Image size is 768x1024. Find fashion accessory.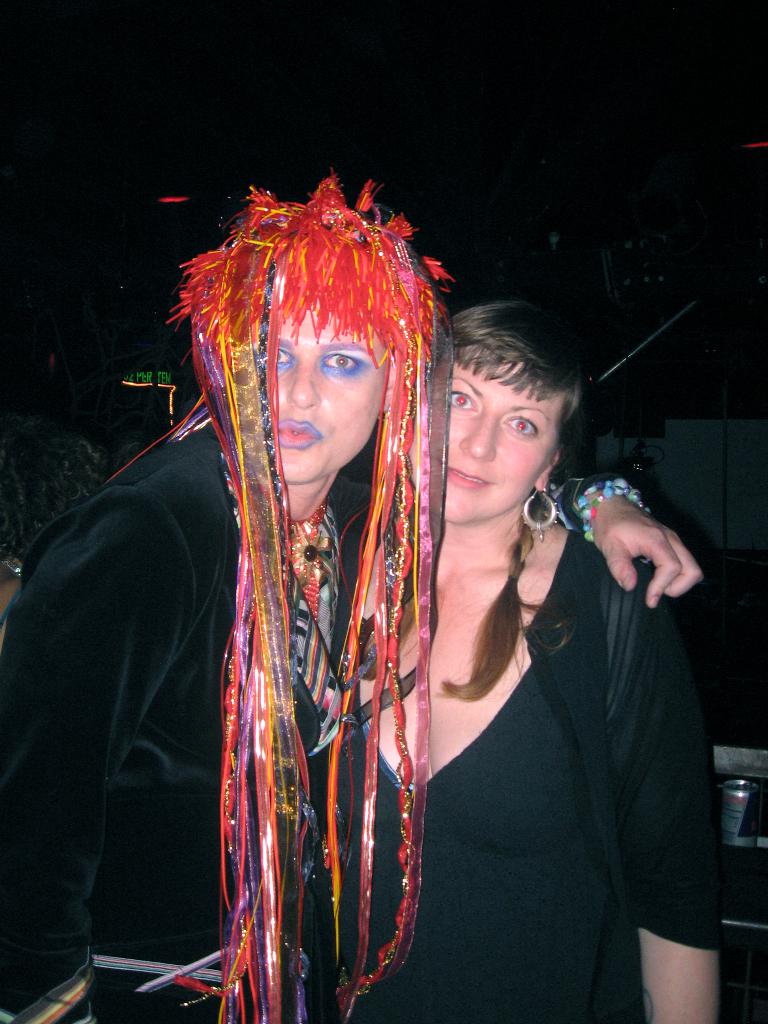
(519,495,561,535).
